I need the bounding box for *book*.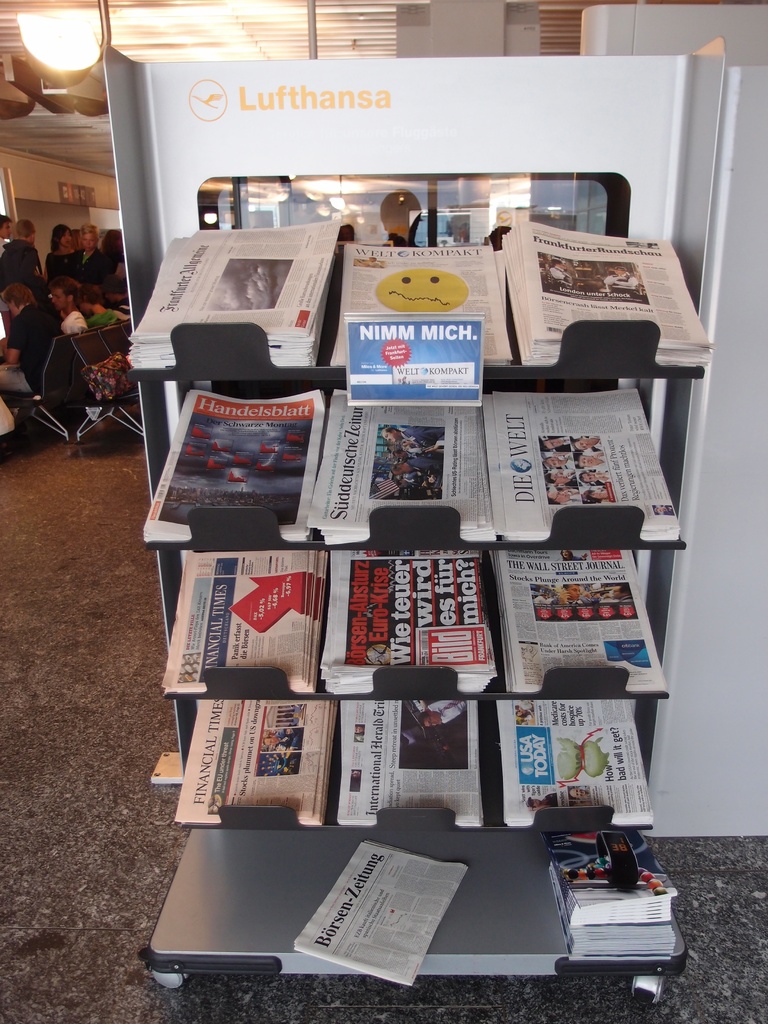
Here it is: [148,691,376,834].
